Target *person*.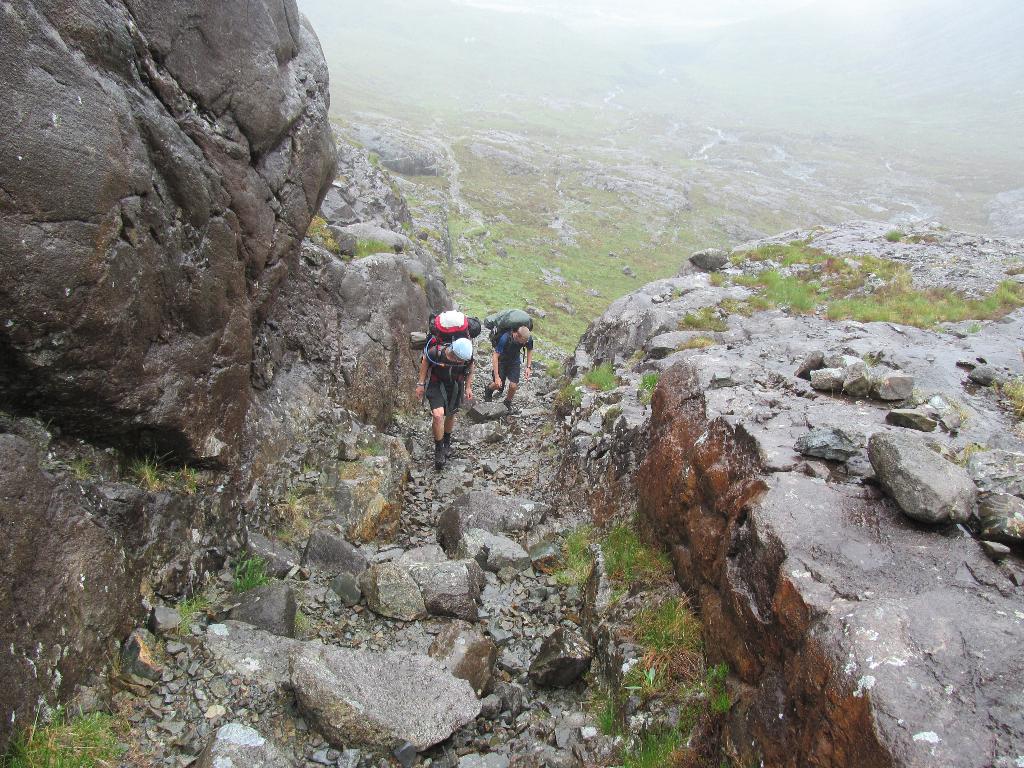
Target region: x1=408, y1=335, x2=474, y2=470.
